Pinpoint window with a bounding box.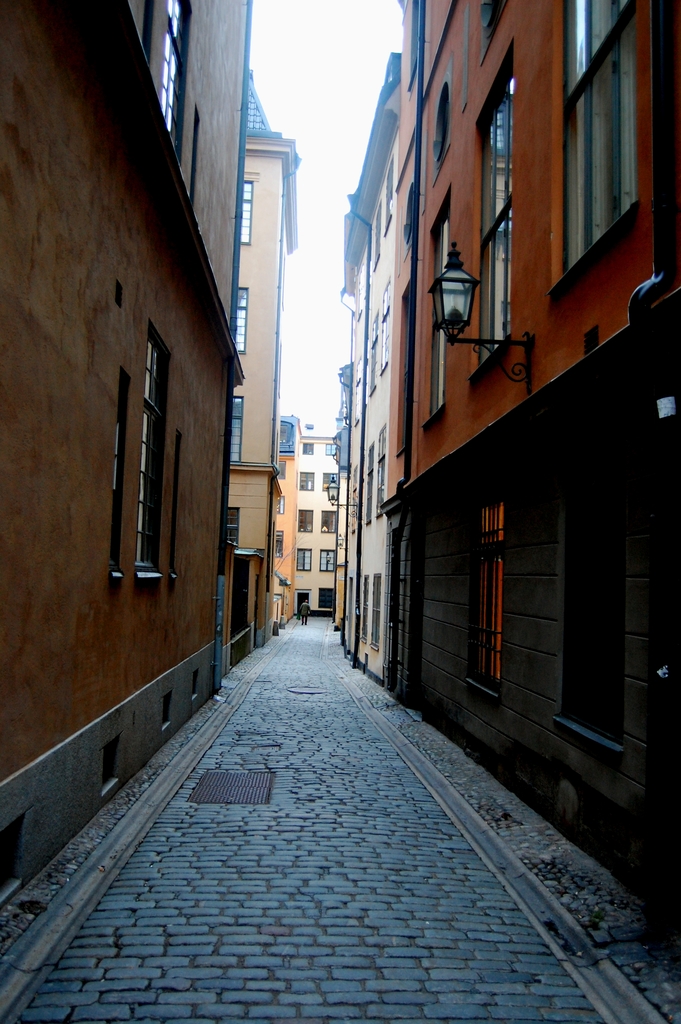
bbox(117, 369, 120, 577).
